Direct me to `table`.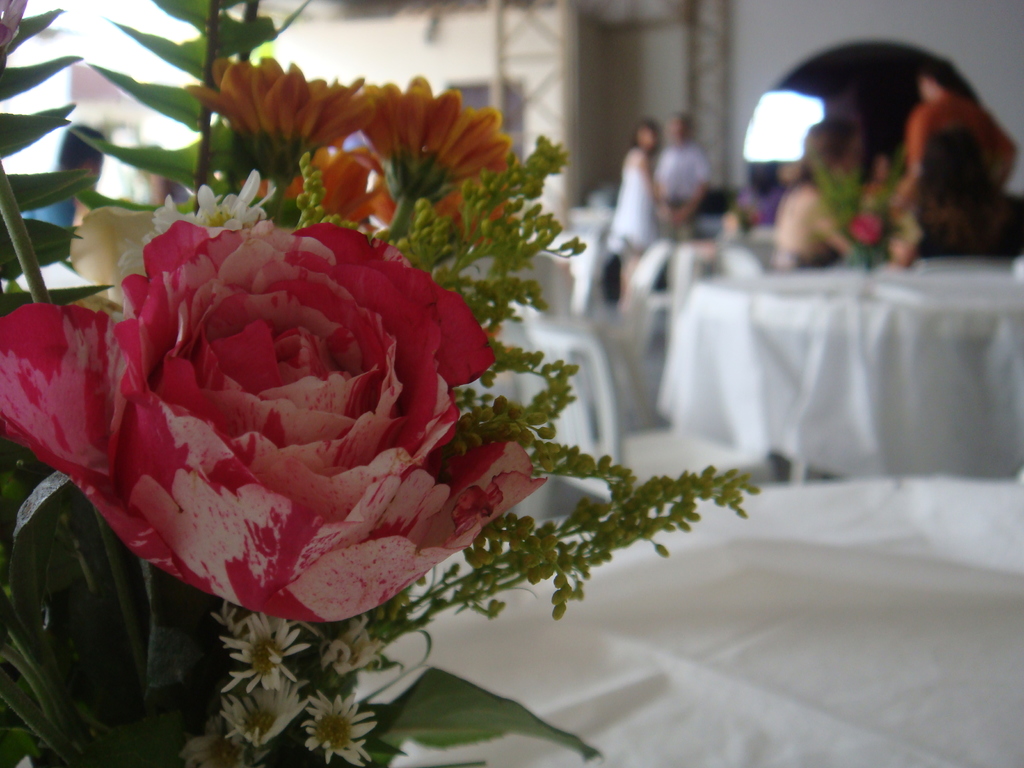
Direction: (499, 291, 639, 505).
